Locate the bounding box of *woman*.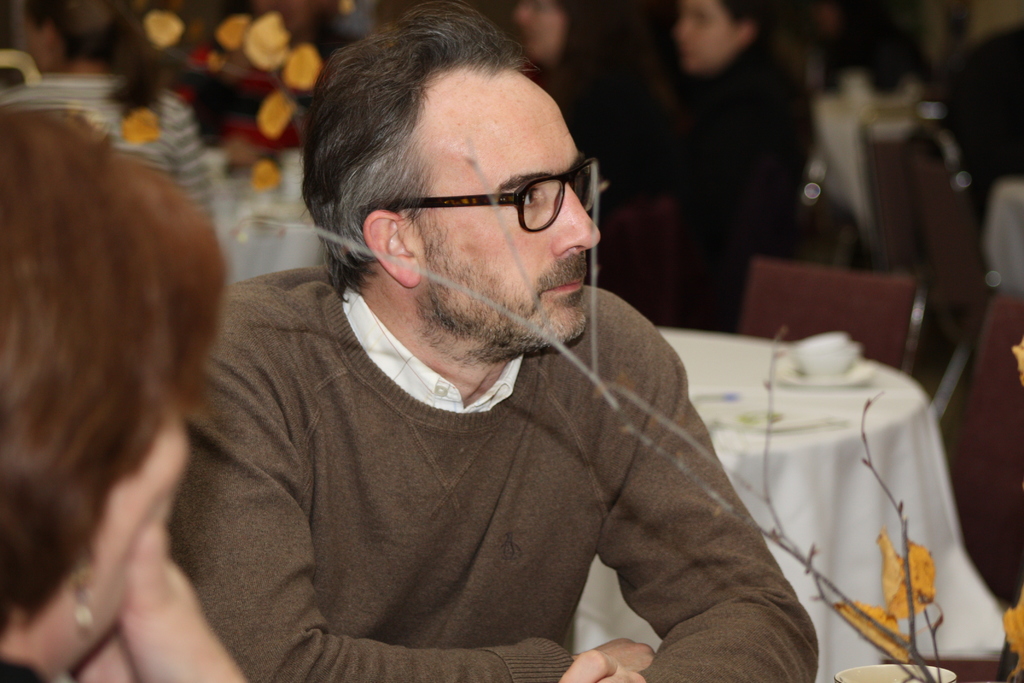
Bounding box: bbox(518, 0, 666, 201).
